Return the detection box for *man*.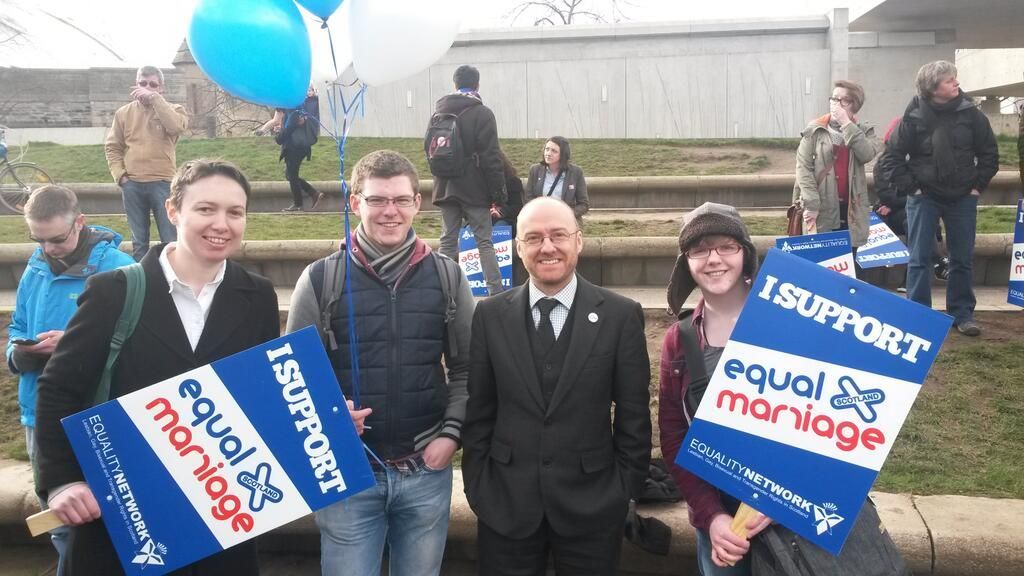
x1=23, y1=160, x2=281, y2=575.
